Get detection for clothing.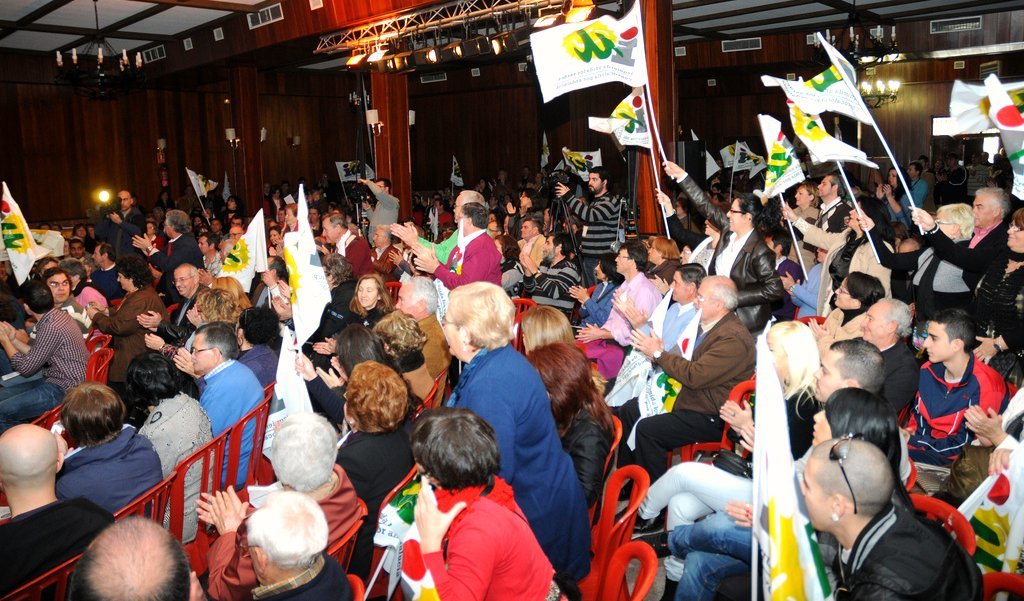
Detection: box=[53, 425, 174, 524].
